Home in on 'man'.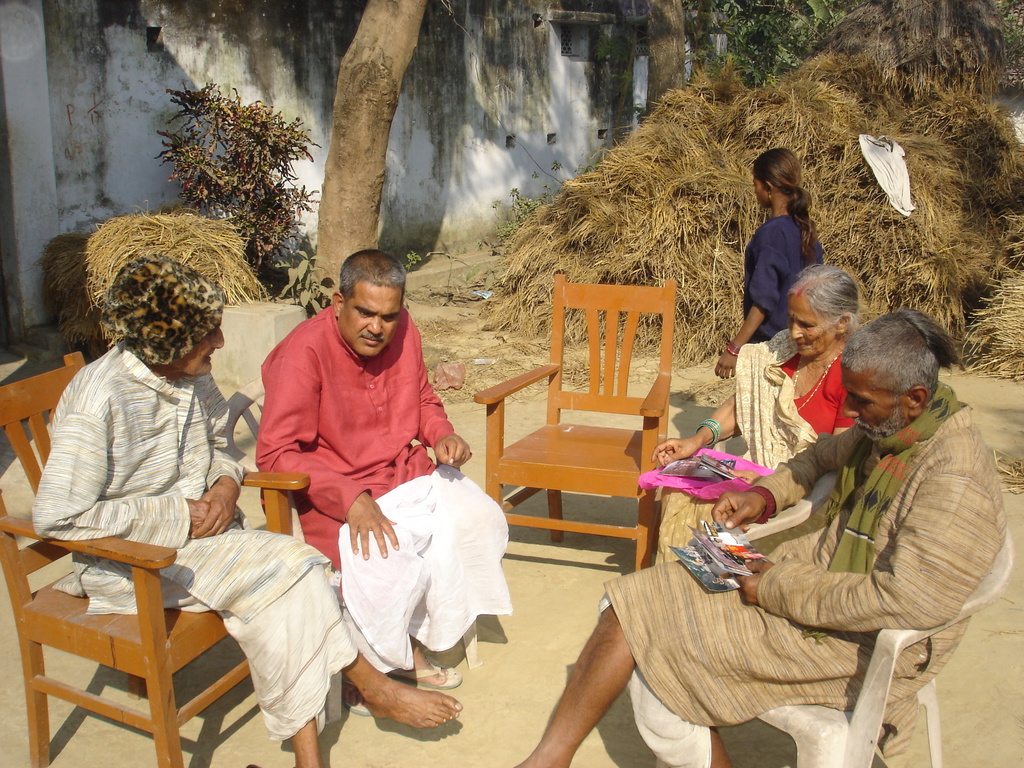
Homed in at Rect(31, 253, 462, 767).
